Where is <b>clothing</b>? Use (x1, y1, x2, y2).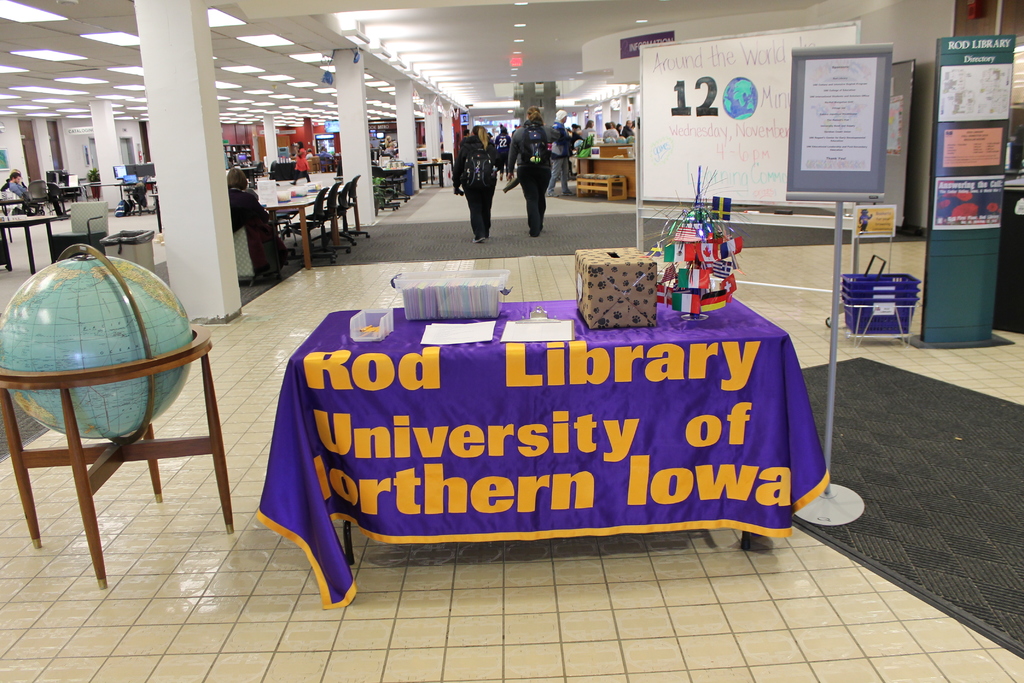
(568, 129, 580, 143).
